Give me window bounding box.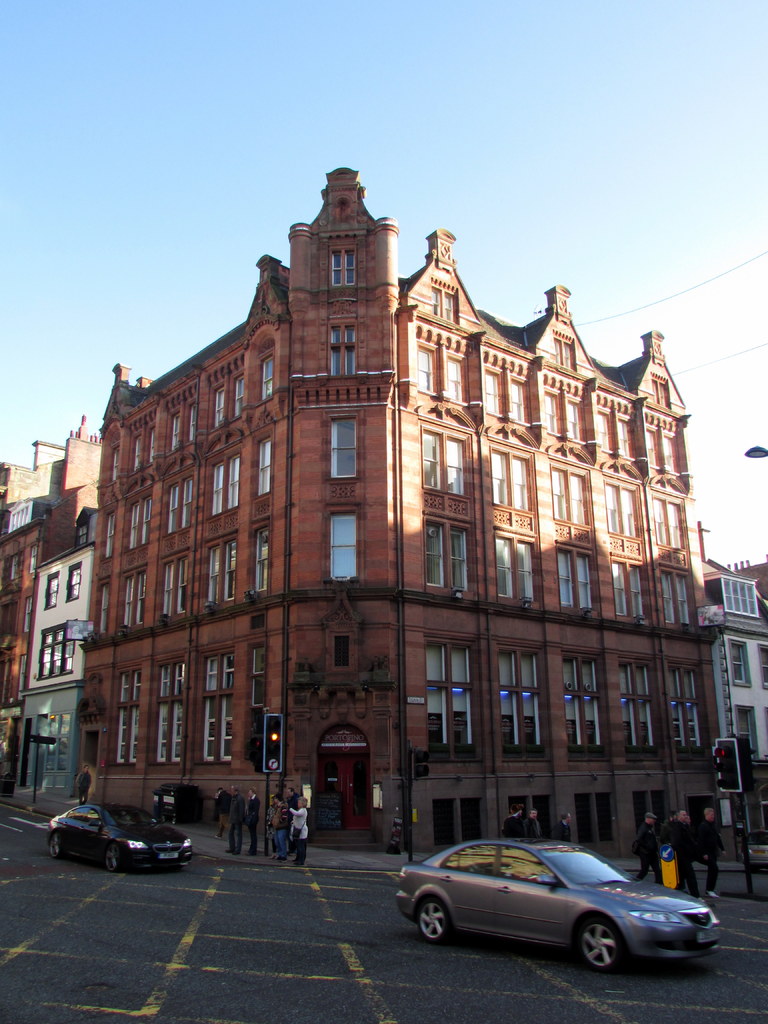
bbox=(603, 484, 639, 536).
